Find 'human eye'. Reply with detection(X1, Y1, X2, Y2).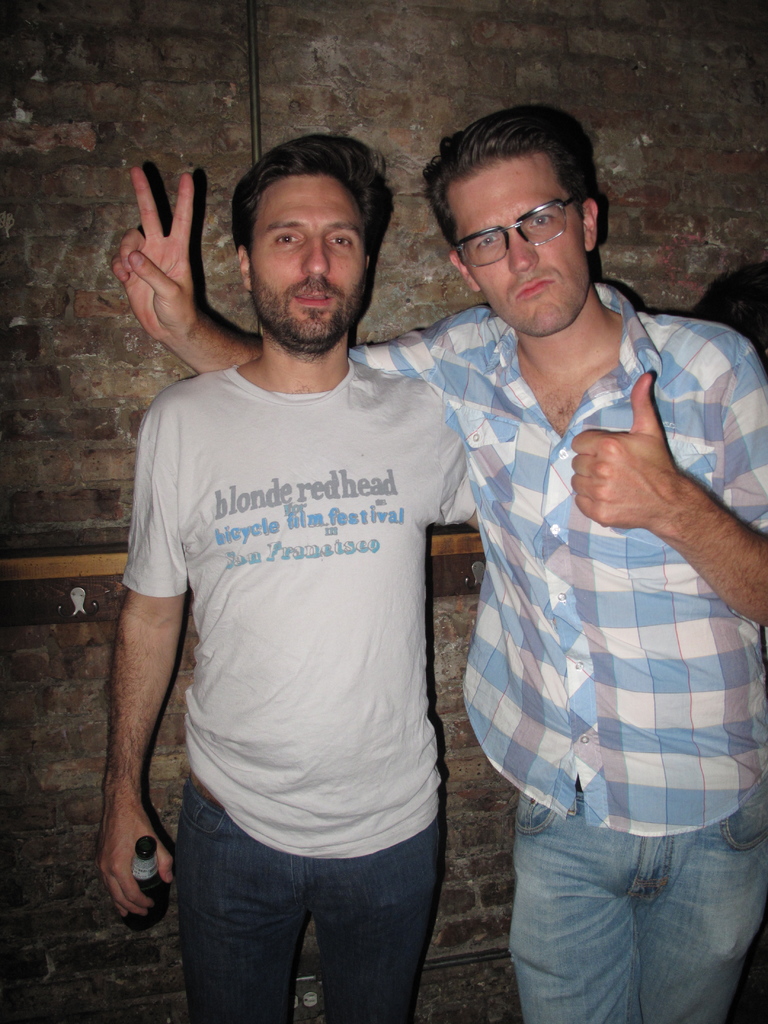
detection(471, 232, 499, 252).
